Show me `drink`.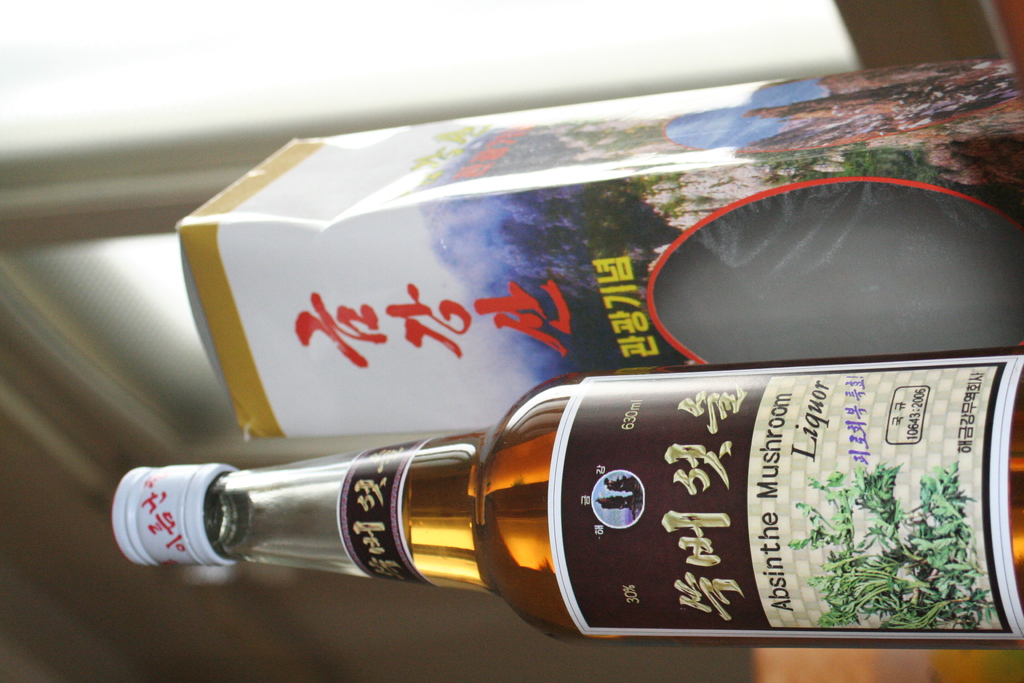
`drink` is here: x1=397, y1=365, x2=1023, y2=646.
